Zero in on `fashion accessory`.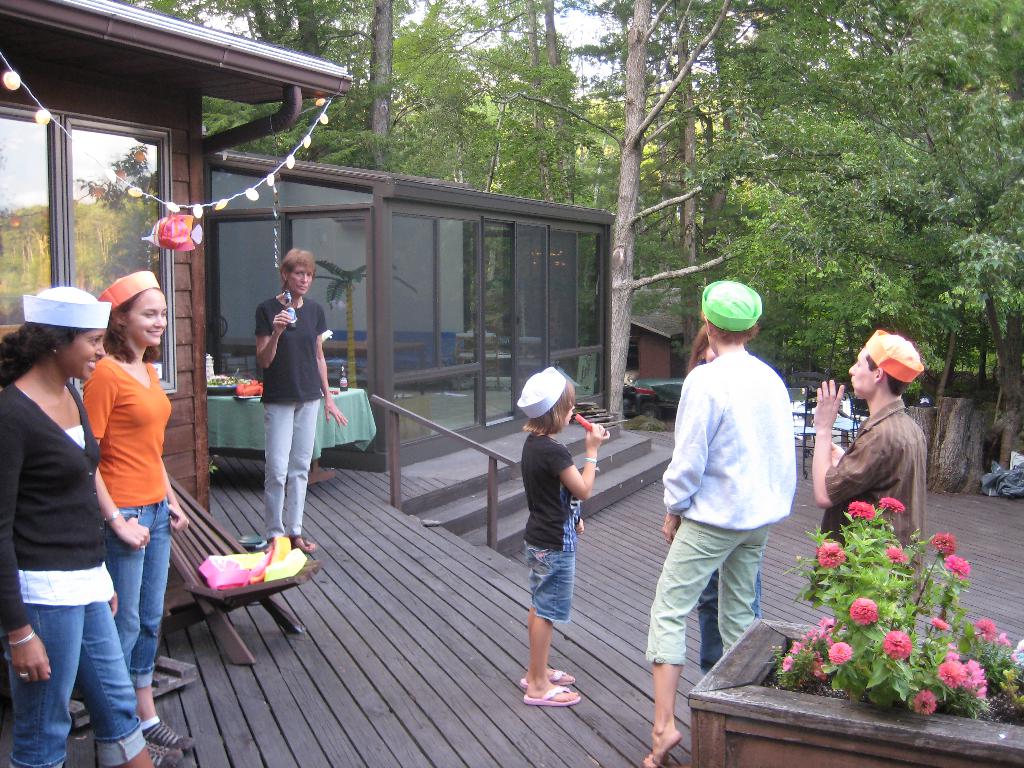
Zeroed in: Rect(99, 270, 162, 310).
